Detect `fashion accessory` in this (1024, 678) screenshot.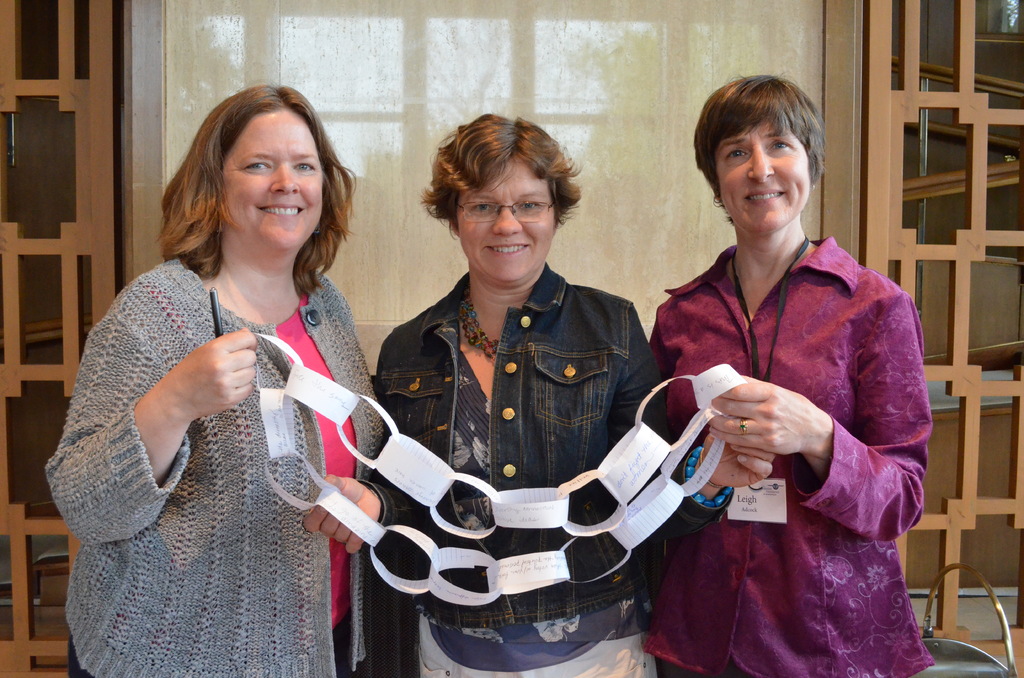
Detection: BBox(684, 448, 732, 508).
